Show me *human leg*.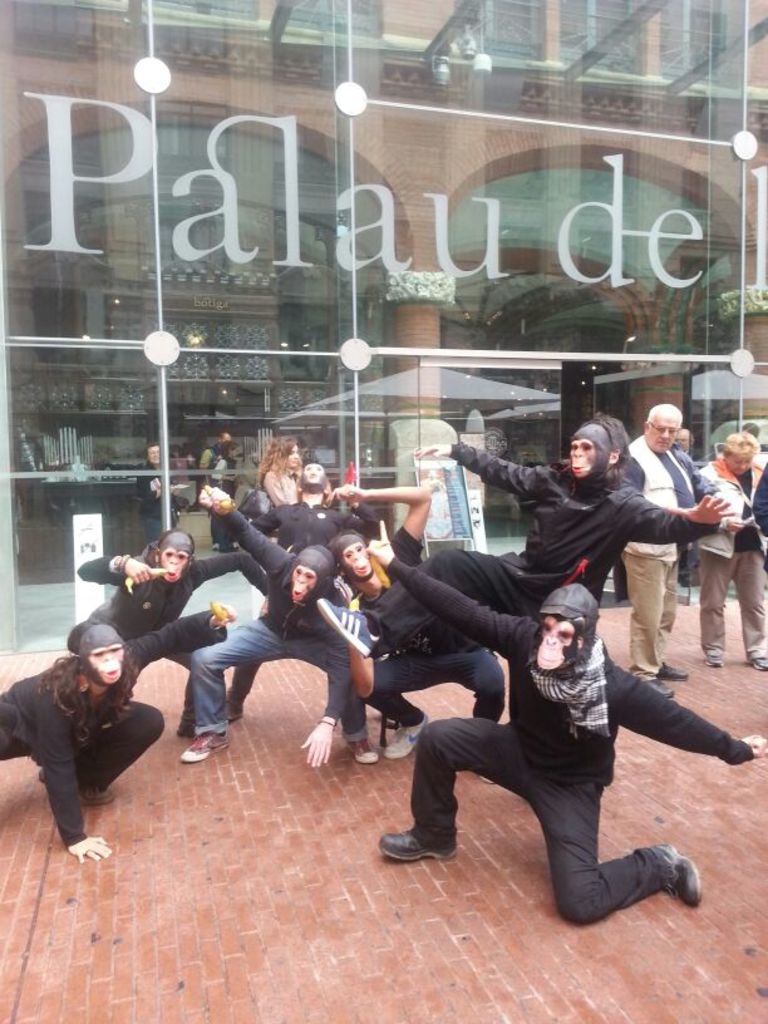
*human leg* is here: box(733, 553, 765, 666).
